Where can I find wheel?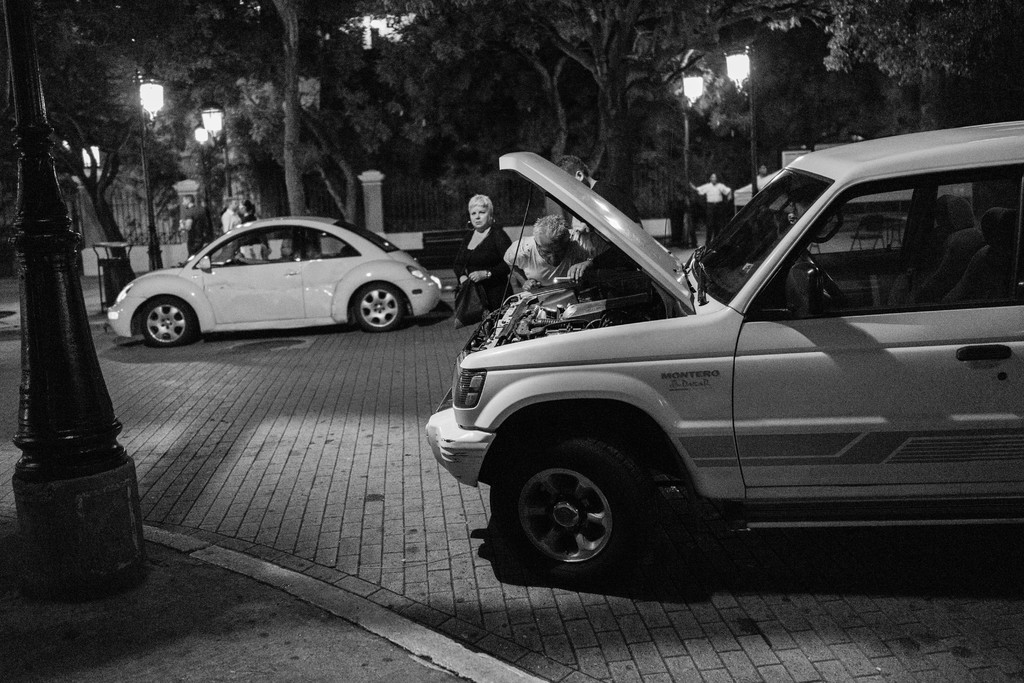
You can find it at pyautogui.locateOnScreen(351, 276, 408, 340).
